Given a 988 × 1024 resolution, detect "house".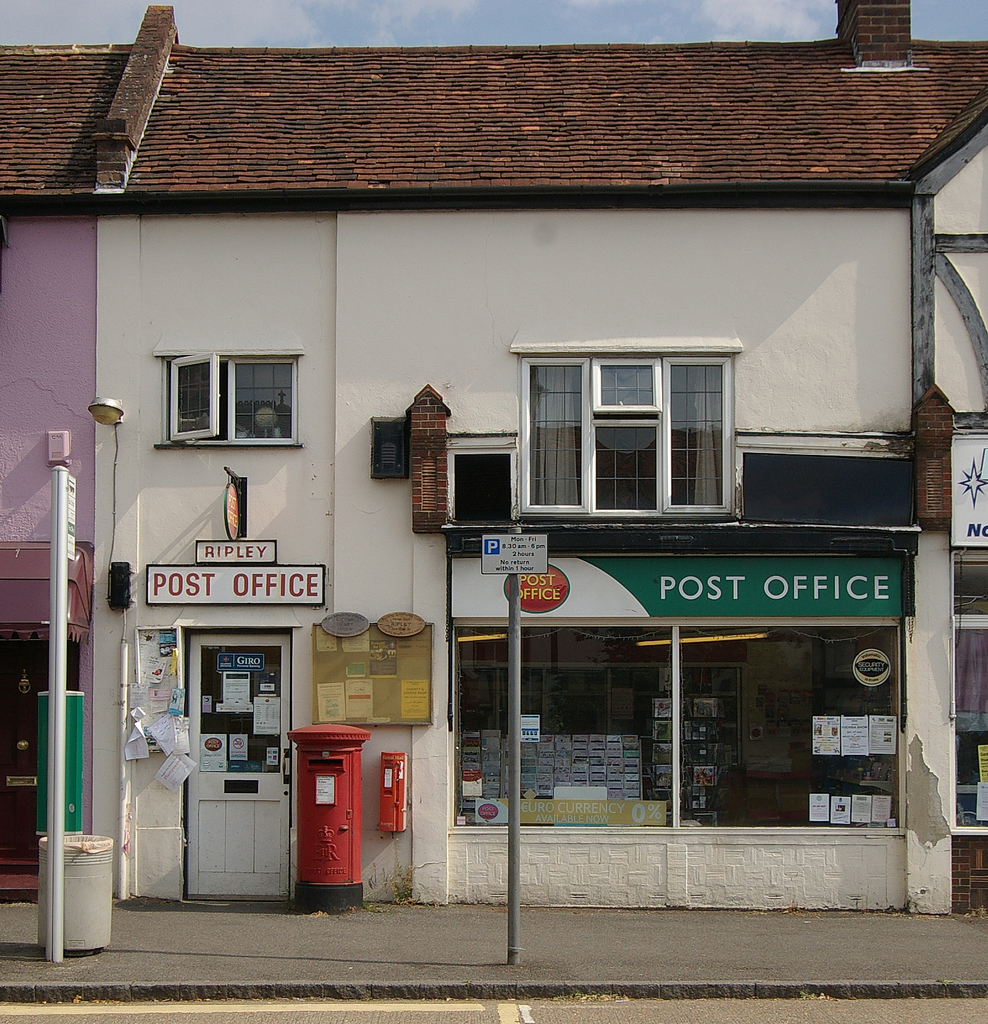
{"left": 0, "top": 0, "right": 987, "bottom": 929}.
